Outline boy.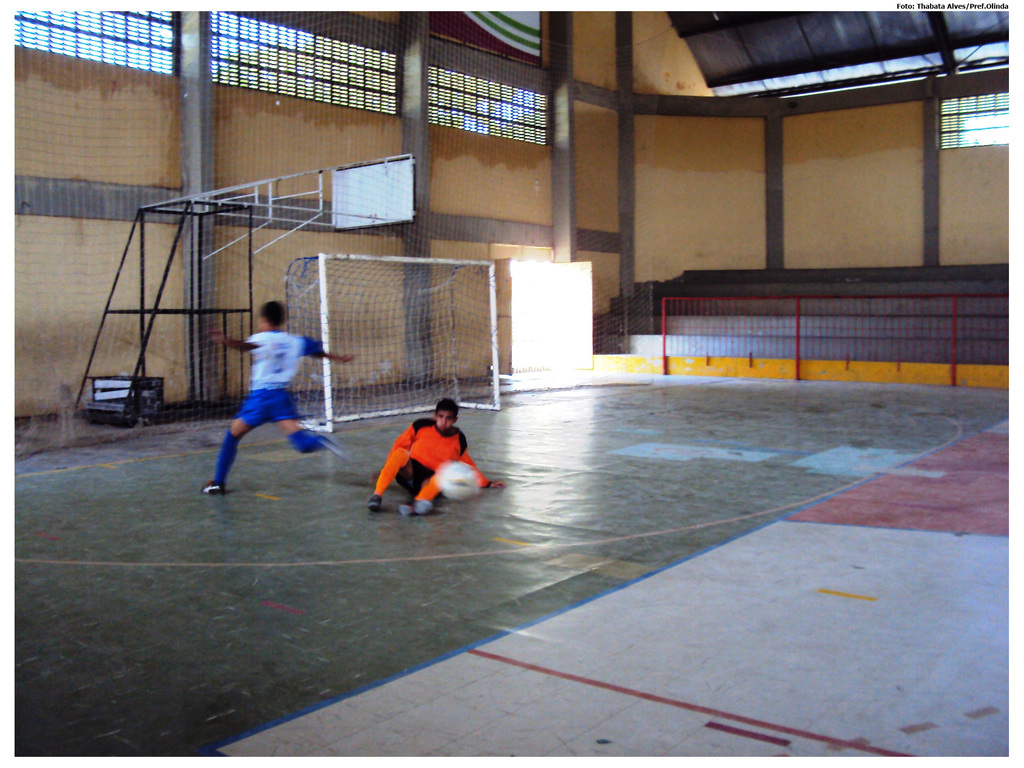
Outline: box=[192, 299, 332, 503].
